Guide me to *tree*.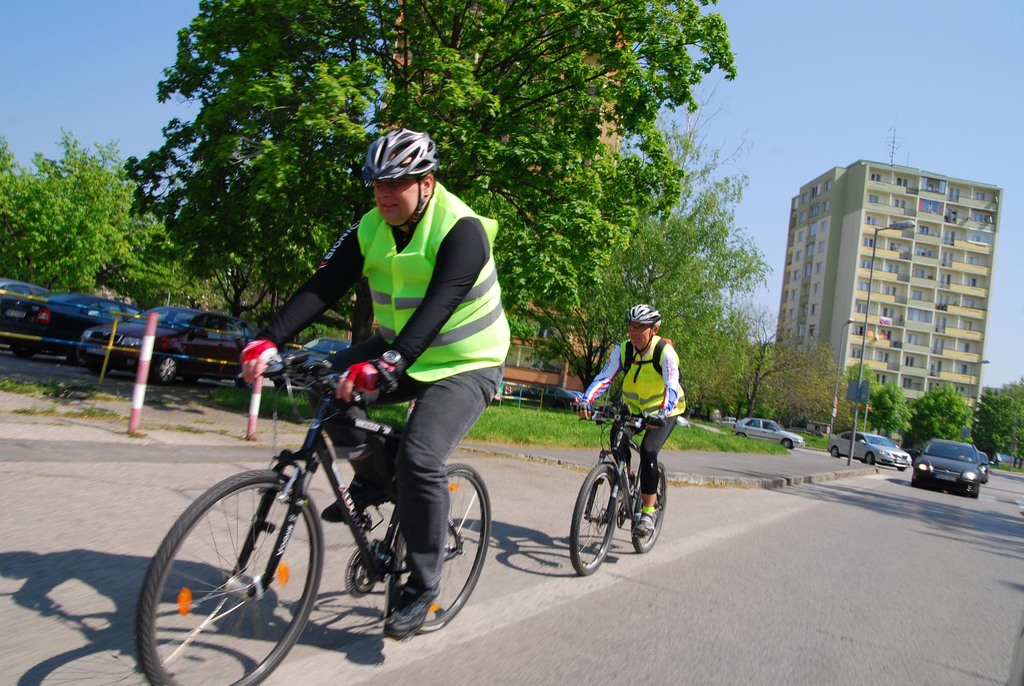
Guidance: bbox=[837, 363, 881, 432].
